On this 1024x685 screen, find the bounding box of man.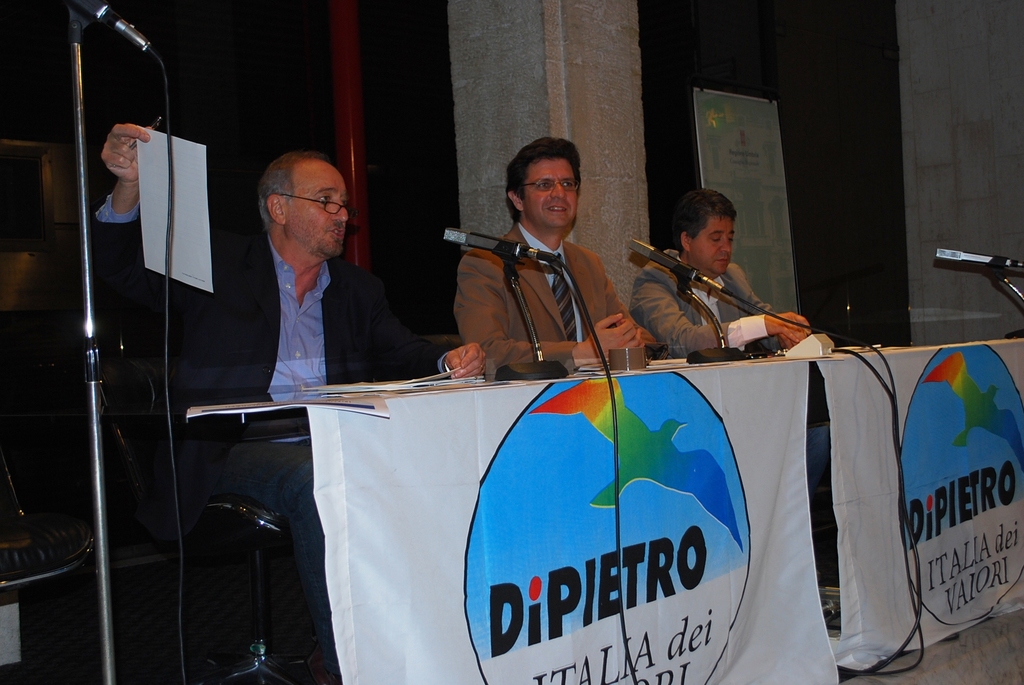
Bounding box: 83, 148, 493, 684.
